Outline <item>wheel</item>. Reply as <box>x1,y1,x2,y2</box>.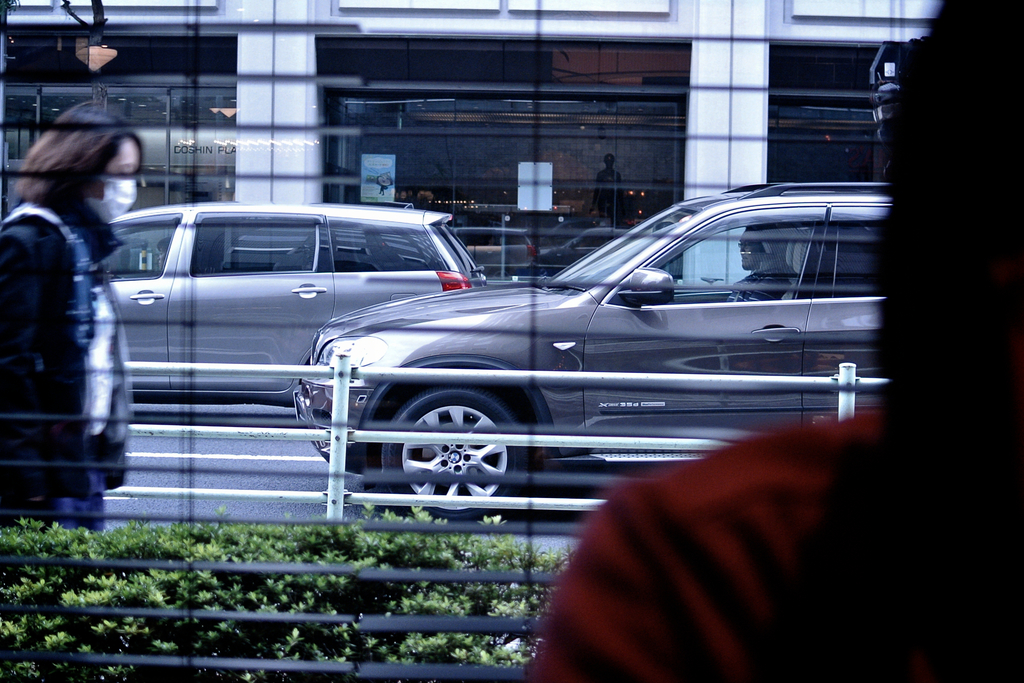
<box>388,387,517,510</box>.
